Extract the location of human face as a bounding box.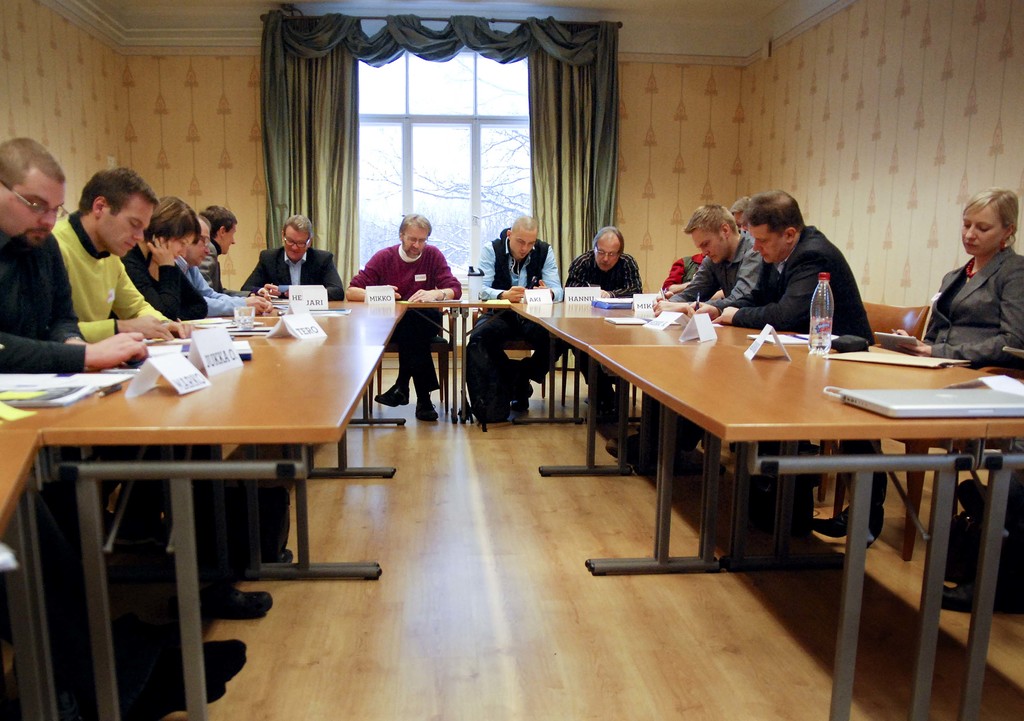
box=[106, 193, 149, 256].
